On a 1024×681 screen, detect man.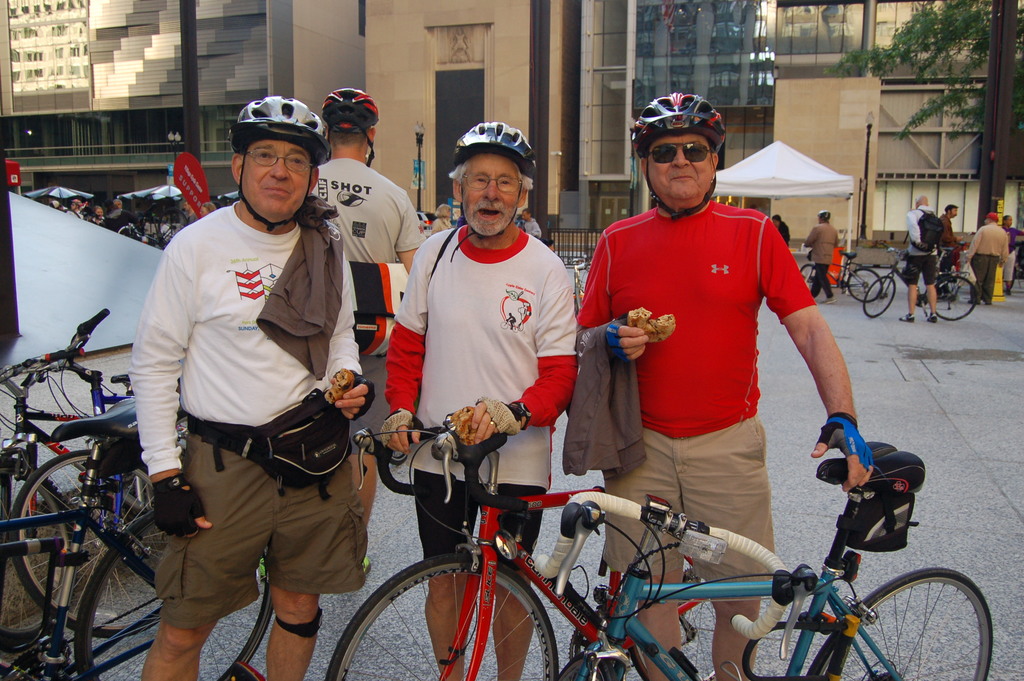
(left=803, top=211, right=837, bottom=306).
